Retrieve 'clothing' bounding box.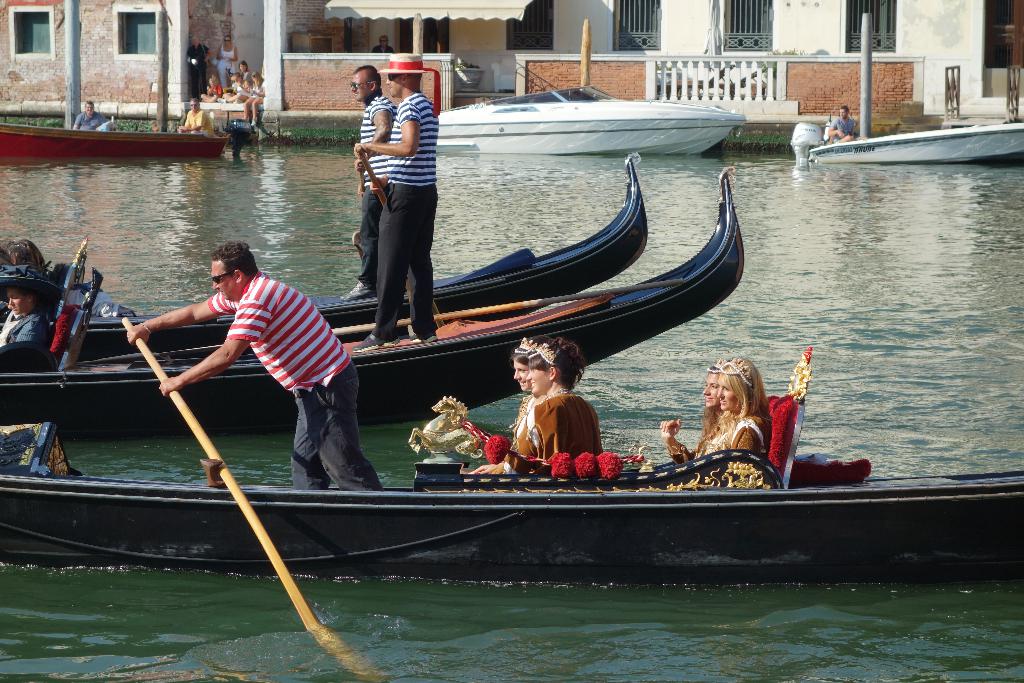
Bounding box: left=518, top=381, right=607, bottom=468.
